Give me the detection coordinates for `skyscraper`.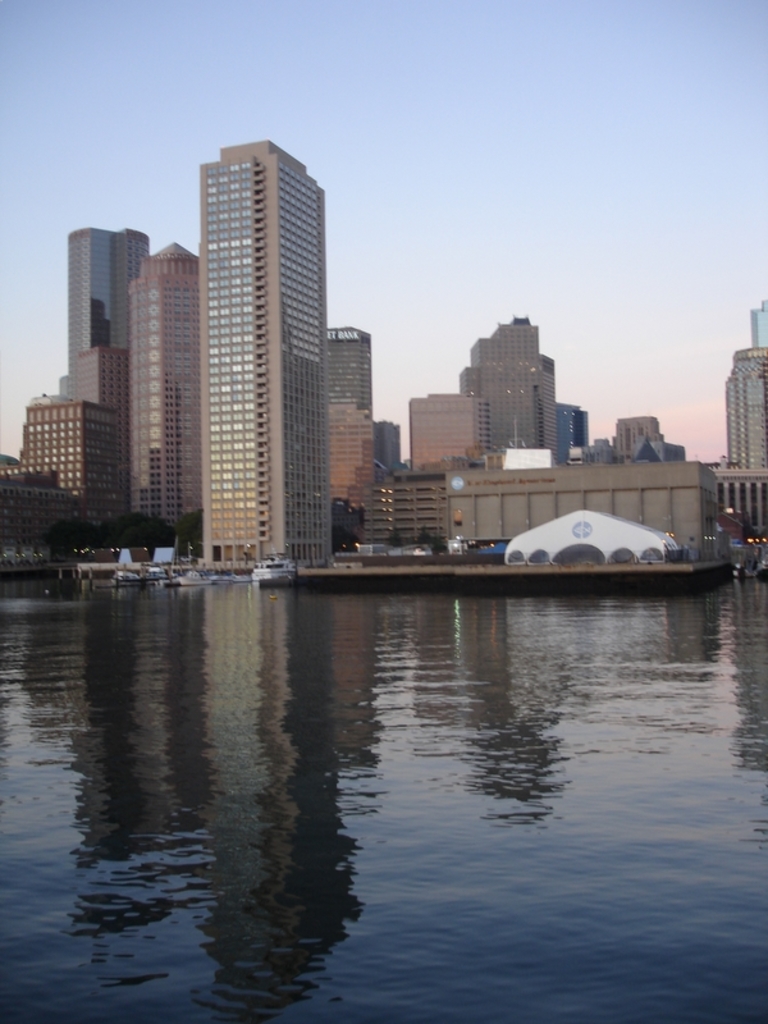
BBox(128, 236, 196, 535).
